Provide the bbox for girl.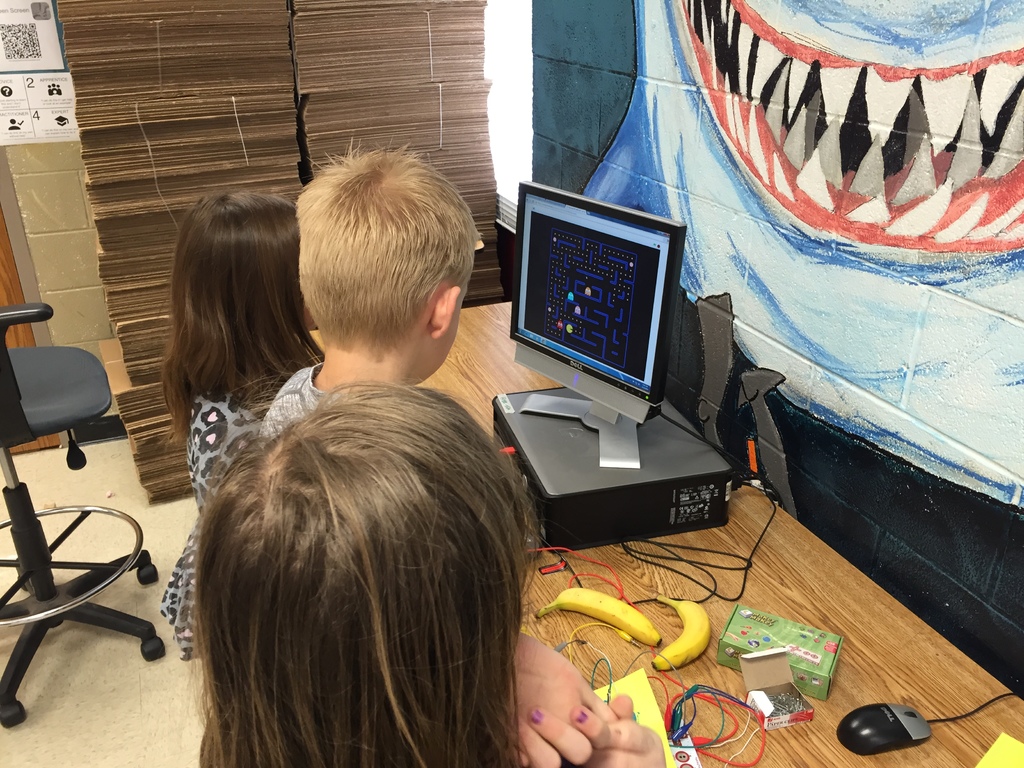
pyautogui.locateOnScreen(151, 186, 344, 684).
